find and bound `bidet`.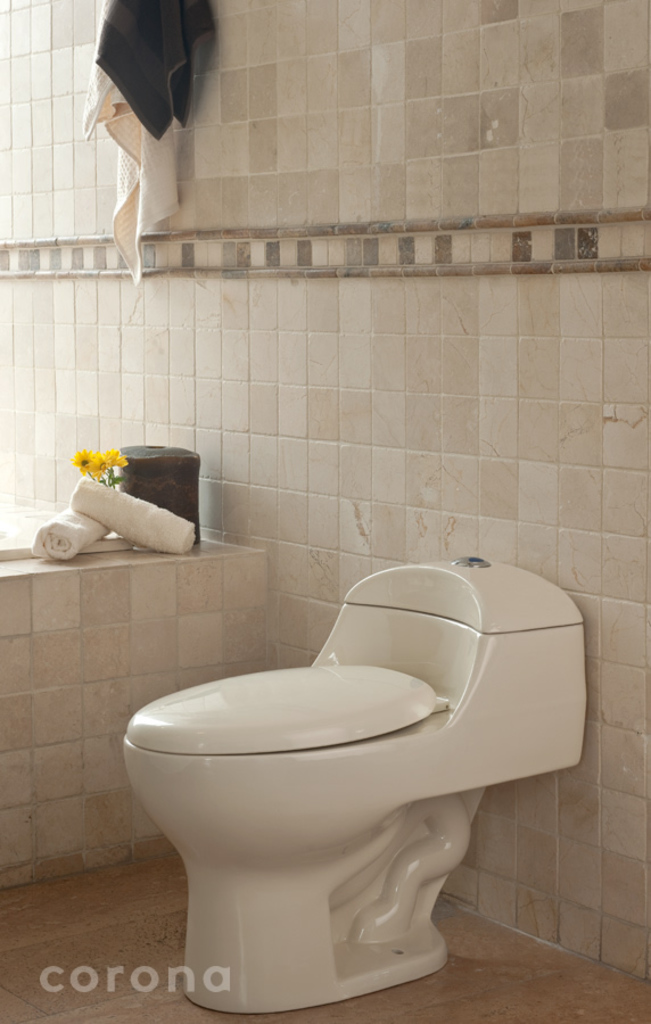
Bound: left=124, top=668, right=437, bottom=1002.
